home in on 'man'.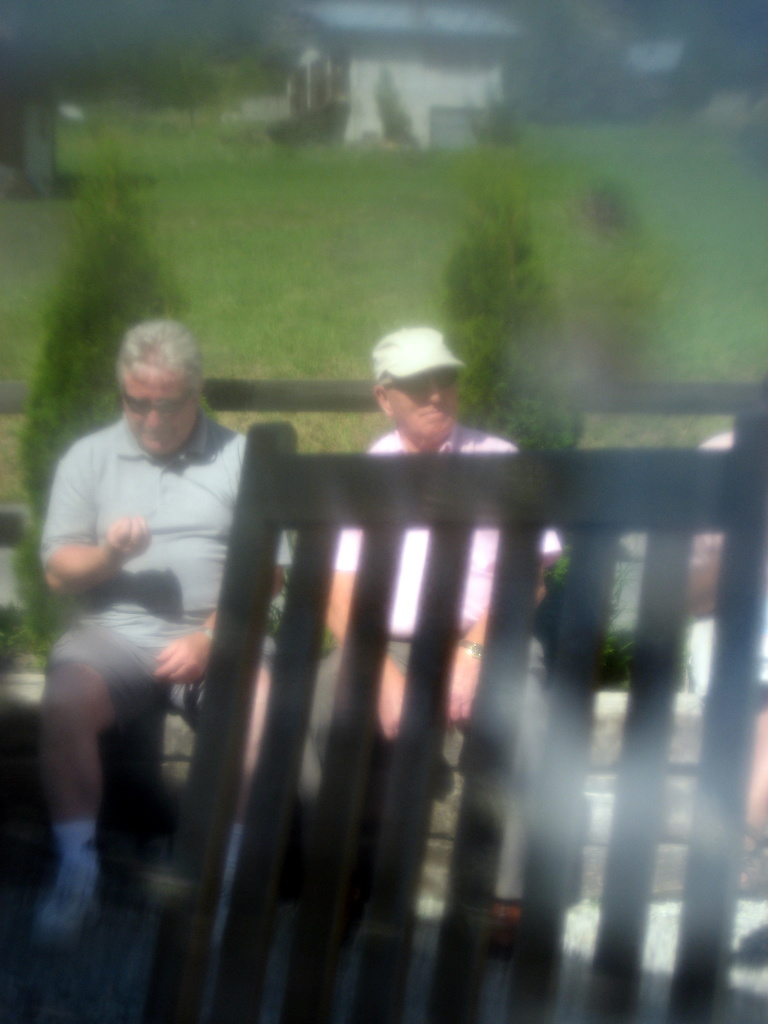
Homed in at select_region(24, 303, 296, 918).
